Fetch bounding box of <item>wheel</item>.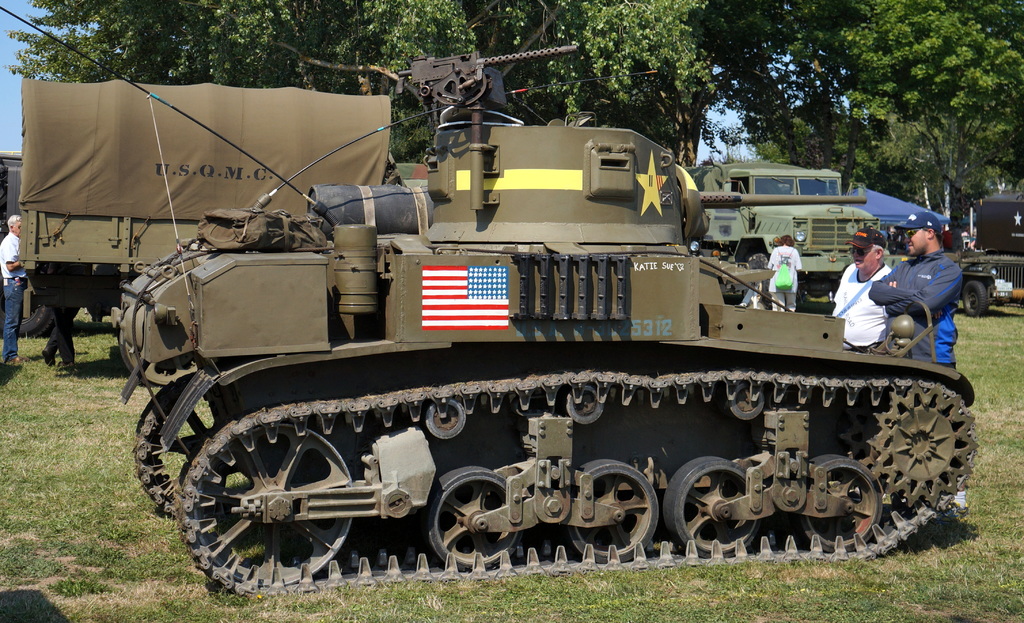
Bbox: 811:458:884:545.
